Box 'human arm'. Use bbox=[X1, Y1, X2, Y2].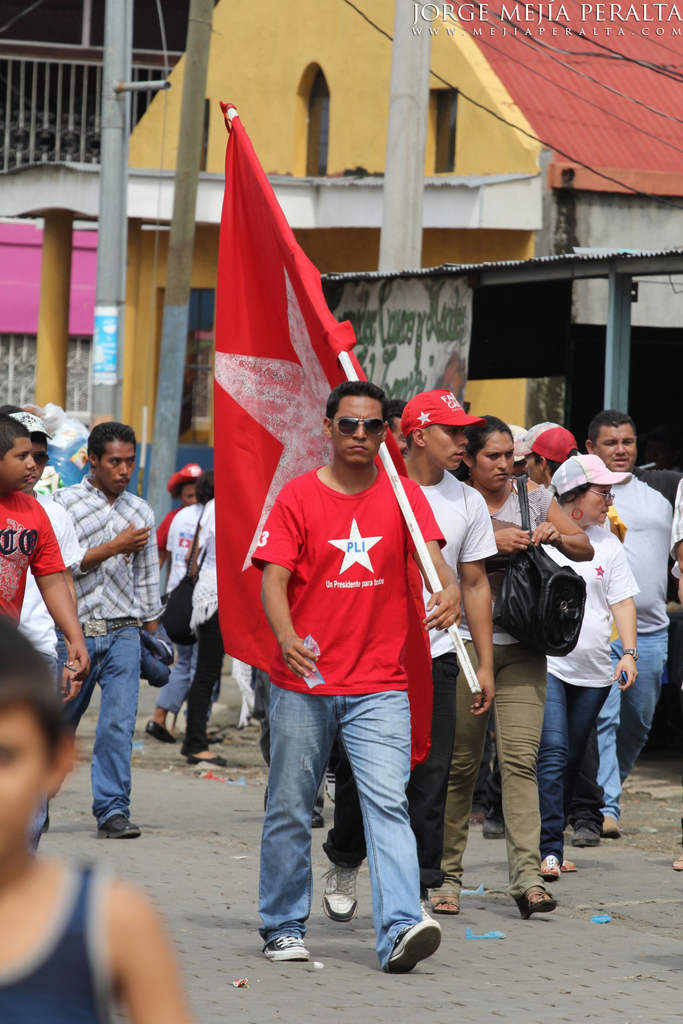
bbox=[257, 480, 322, 679].
